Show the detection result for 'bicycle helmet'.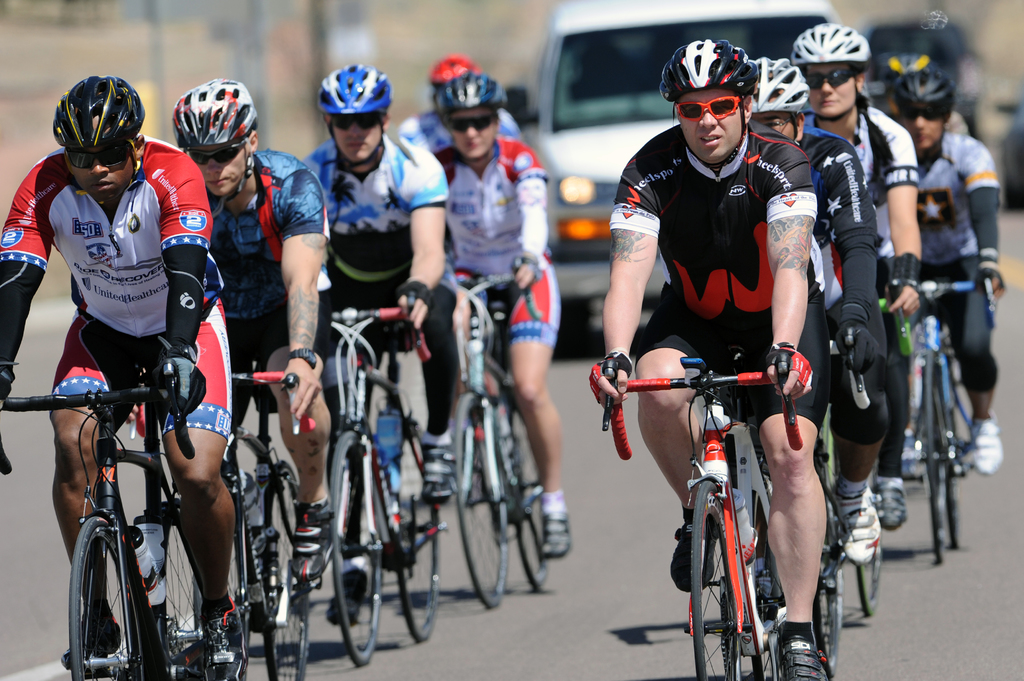
bbox=(653, 38, 757, 98).
